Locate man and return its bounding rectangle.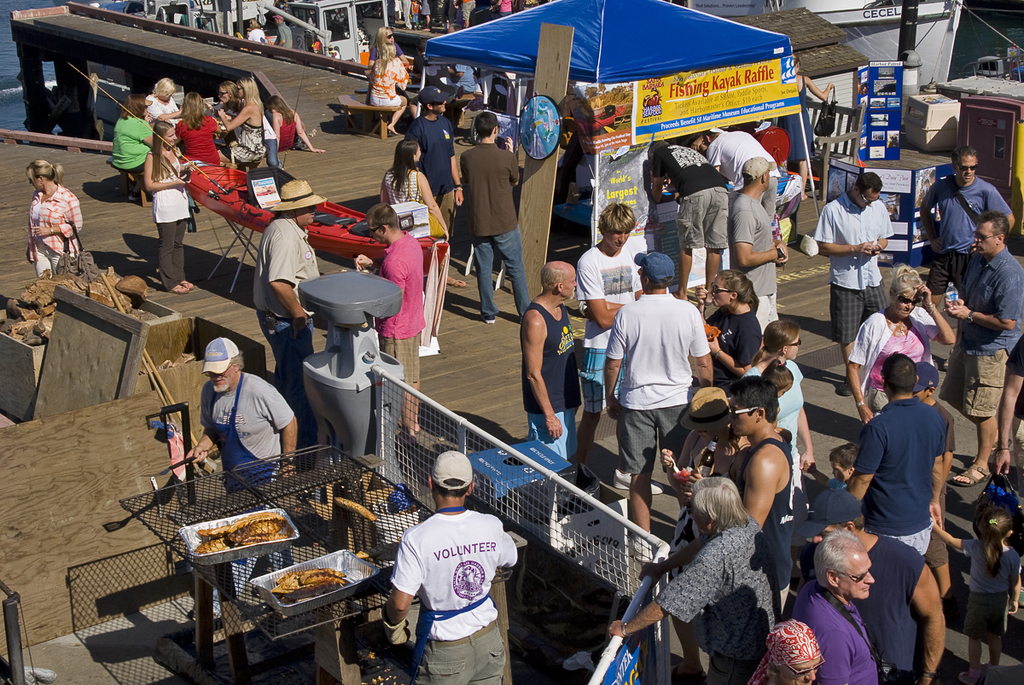
(848,360,948,577).
